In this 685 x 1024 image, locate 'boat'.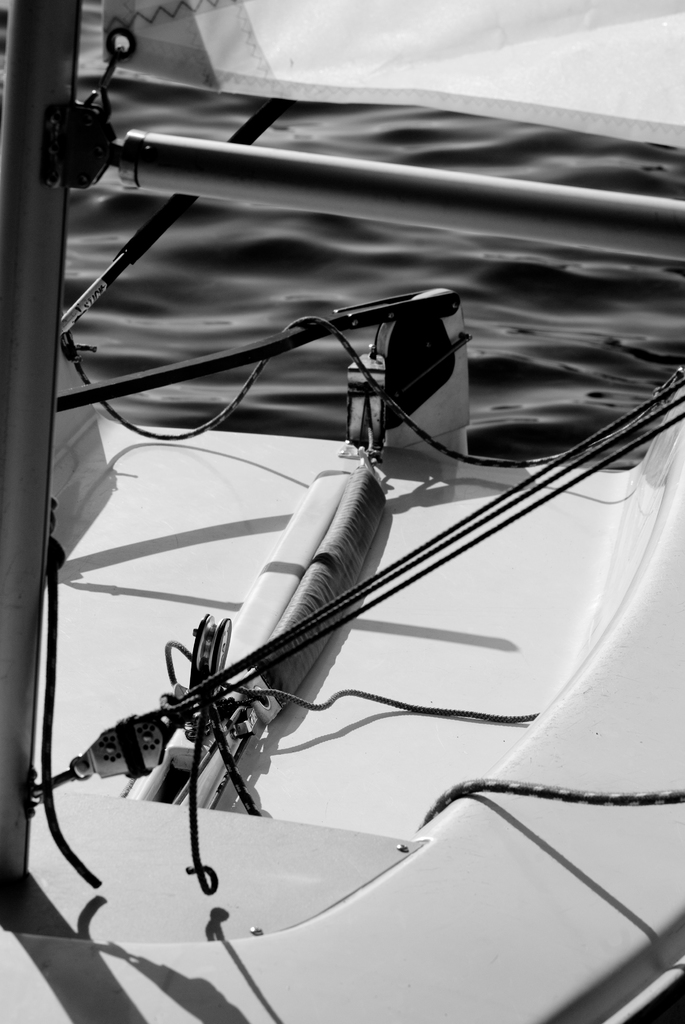
Bounding box: detection(0, 0, 684, 1023).
